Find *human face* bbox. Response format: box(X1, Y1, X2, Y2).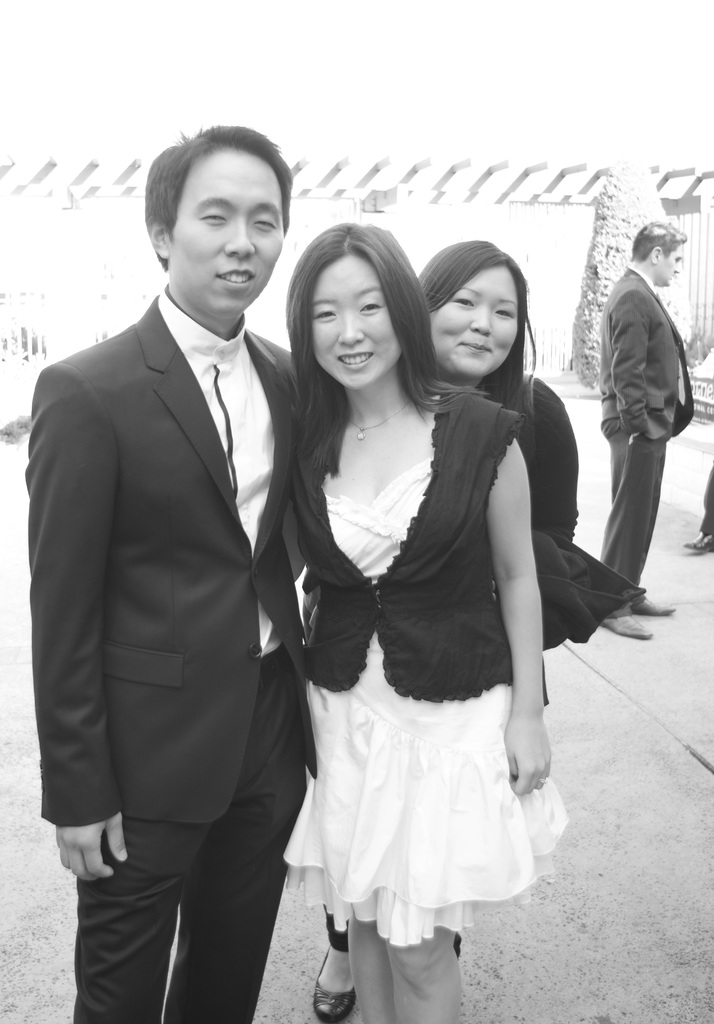
box(311, 259, 397, 388).
